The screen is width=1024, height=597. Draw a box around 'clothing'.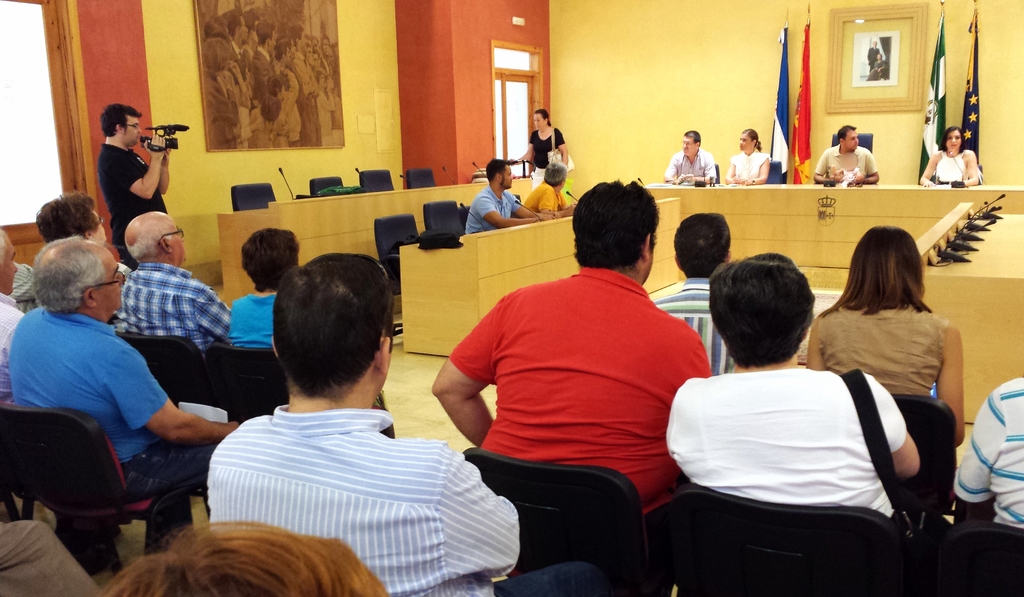
[left=0, top=286, right=36, bottom=434].
